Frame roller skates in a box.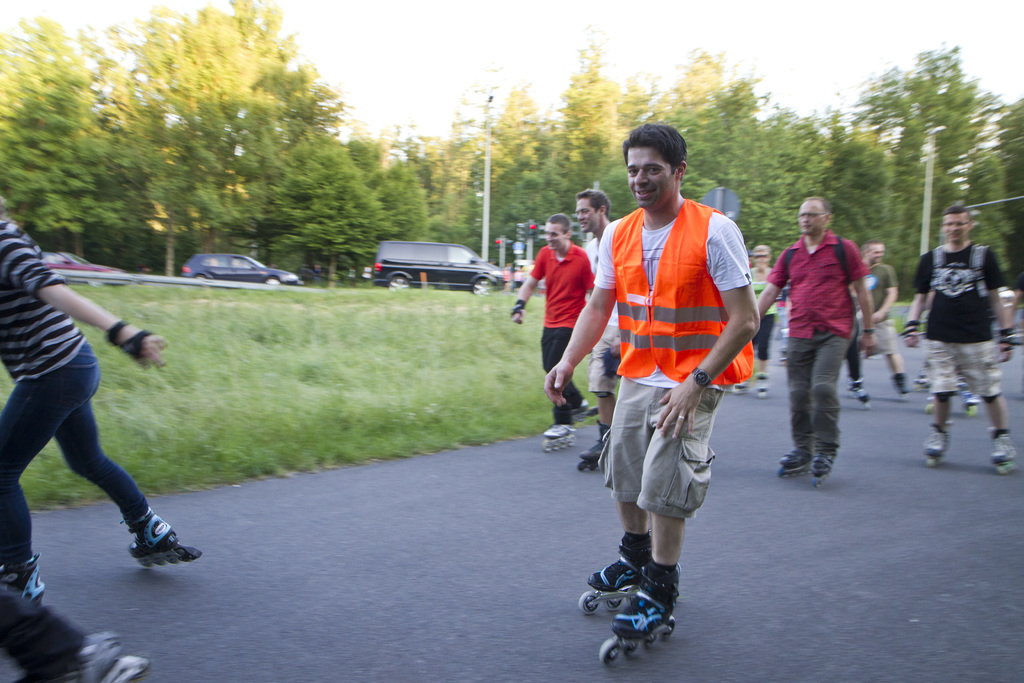
(129, 509, 196, 571).
